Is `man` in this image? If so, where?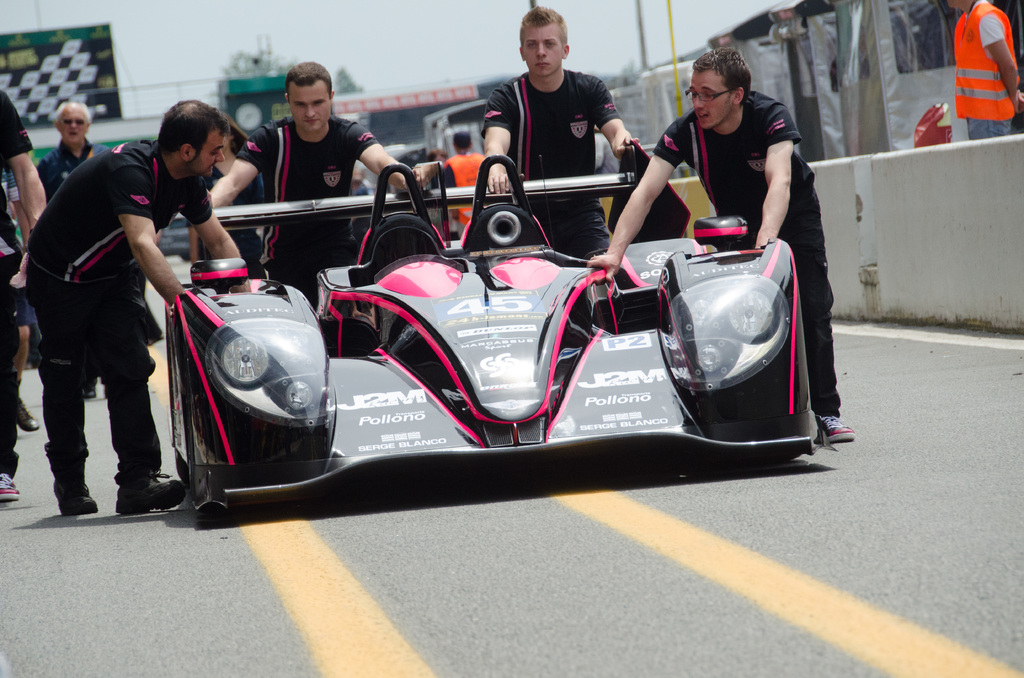
Yes, at region(0, 87, 44, 499).
